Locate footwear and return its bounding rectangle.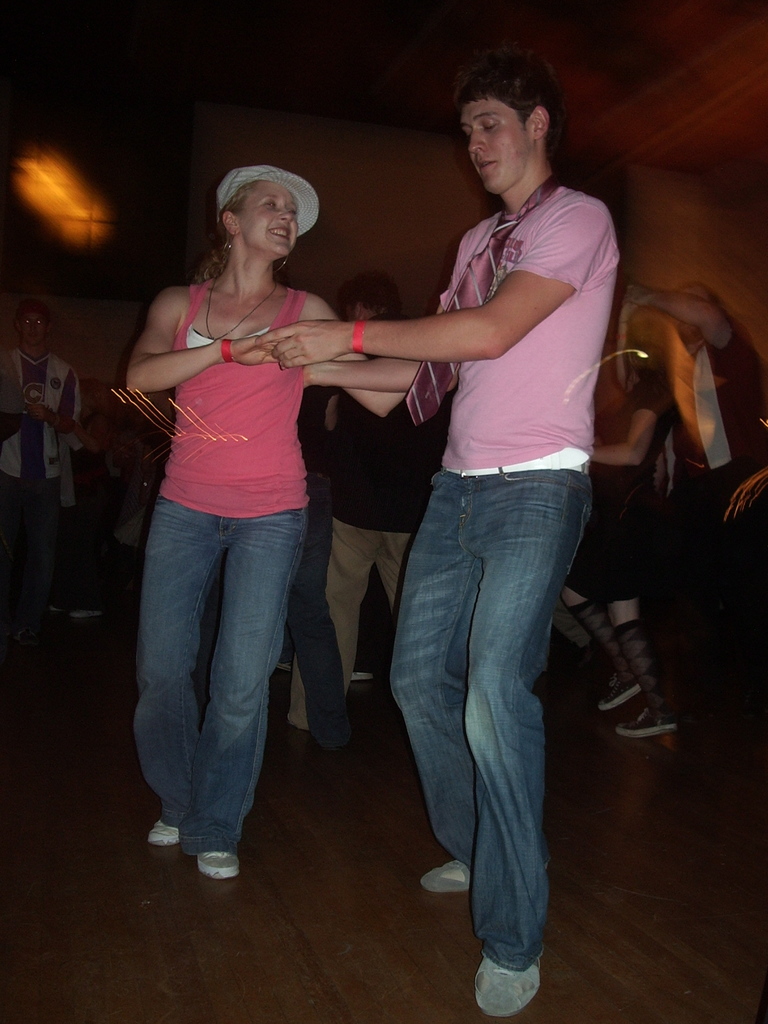
crop(278, 662, 291, 673).
